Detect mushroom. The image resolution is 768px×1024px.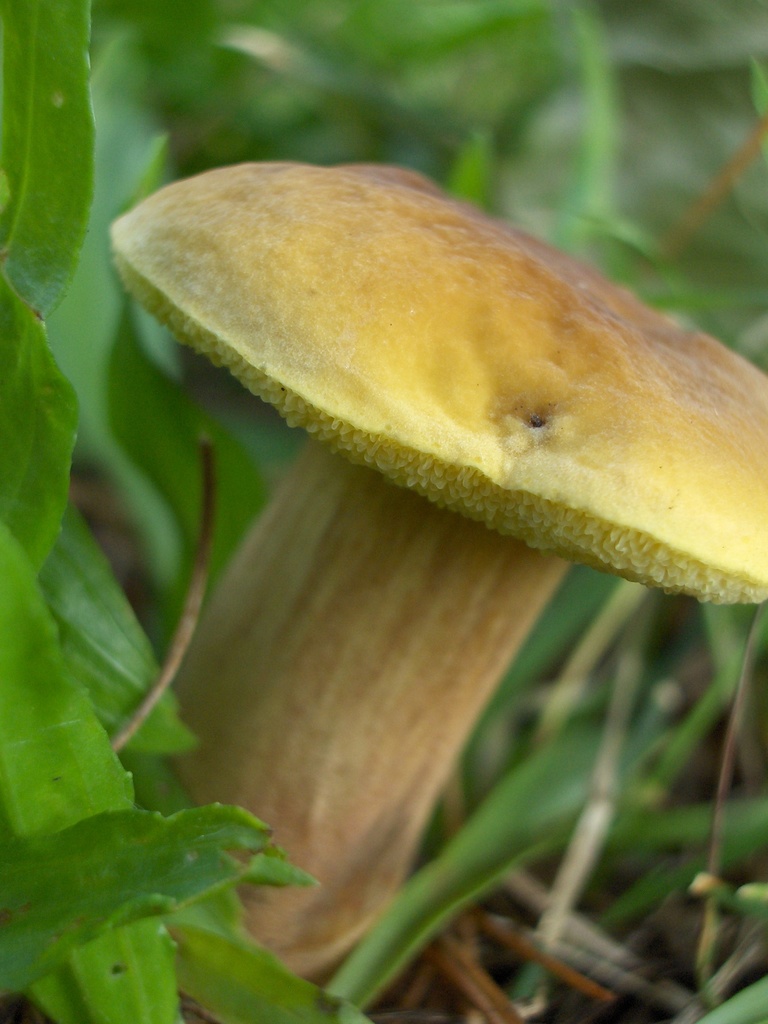
(100, 153, 765, 1010).
